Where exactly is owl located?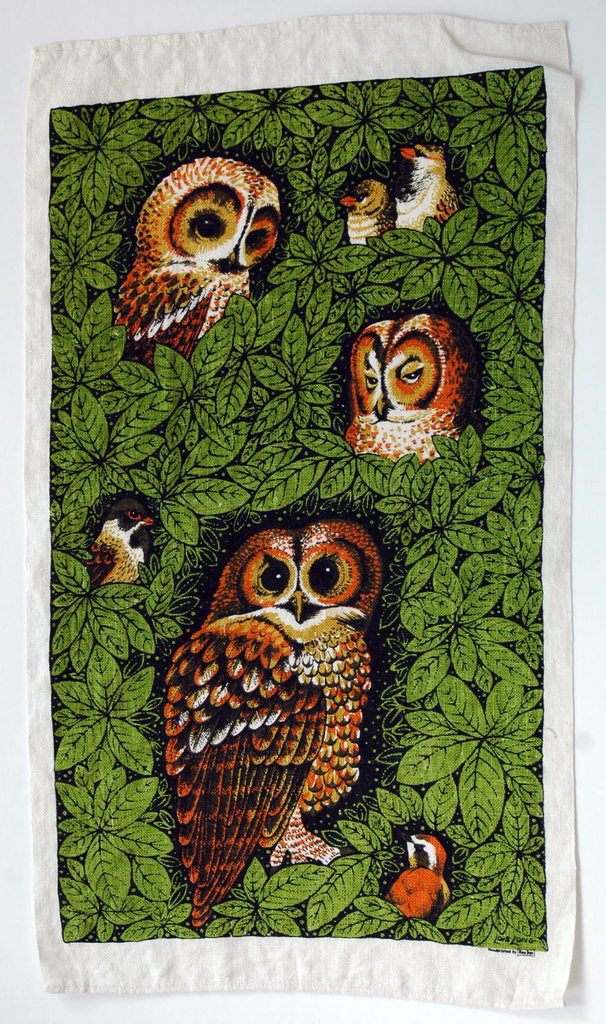
Its bounding box is <region>160, 514, 384, 935</region>.
